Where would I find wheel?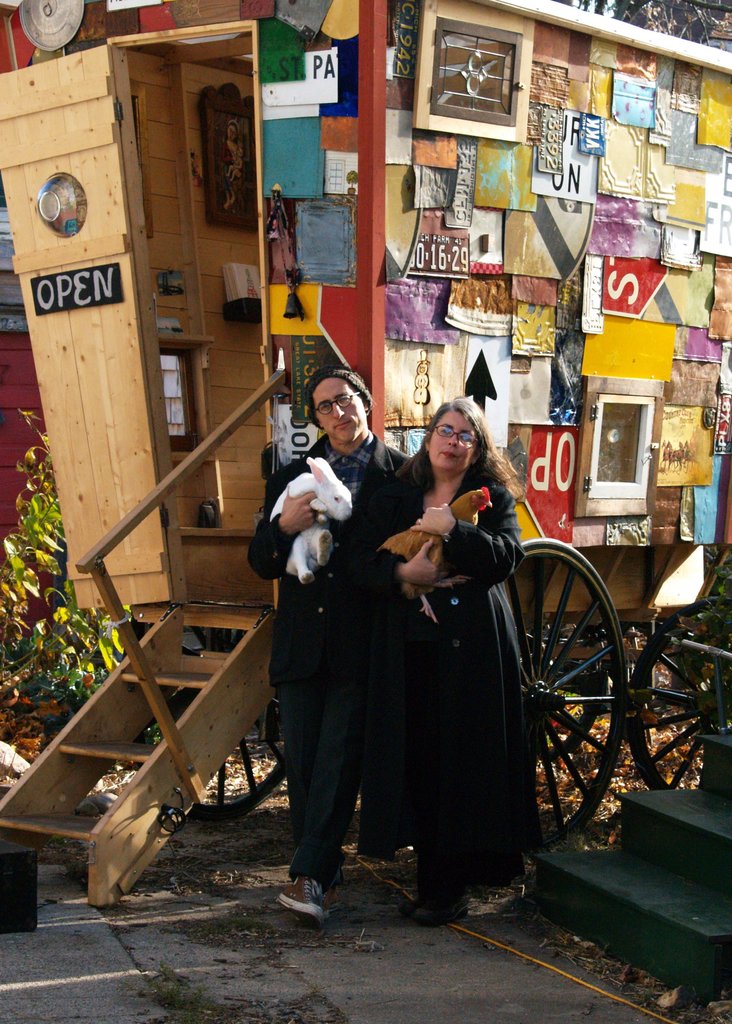
At box=[140, 628, 297, 819].
